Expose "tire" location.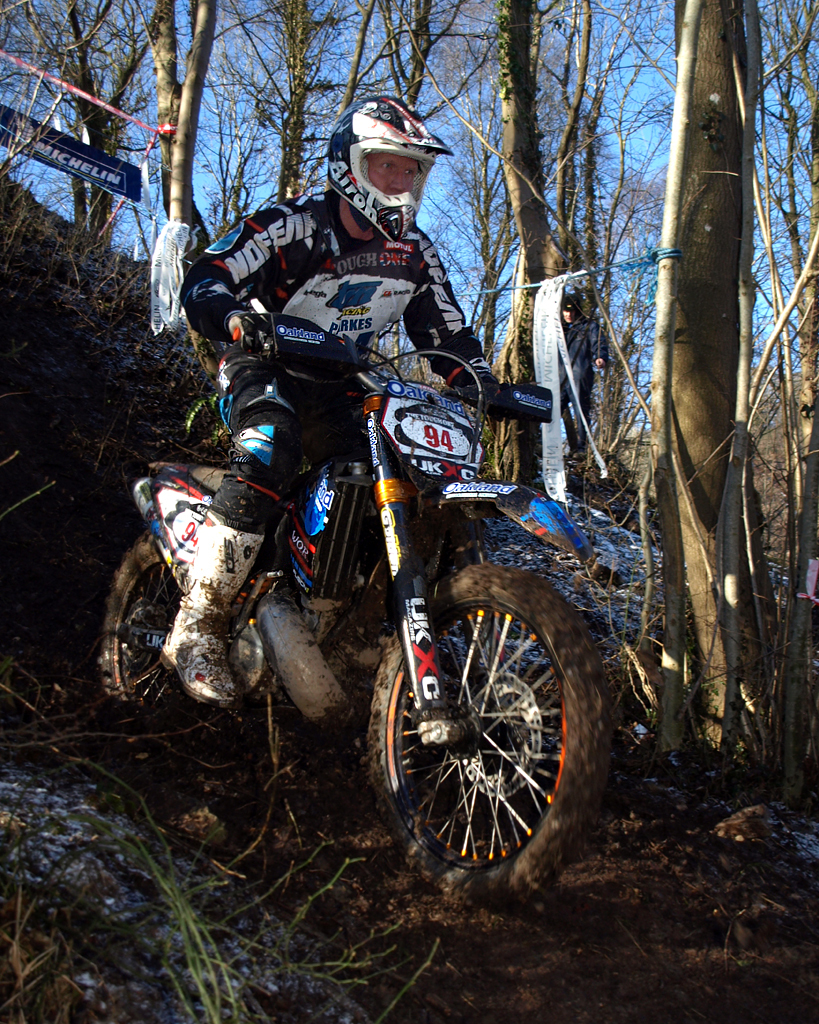
Exposed at x1=96 y1=529 x2=258 y2=790.
